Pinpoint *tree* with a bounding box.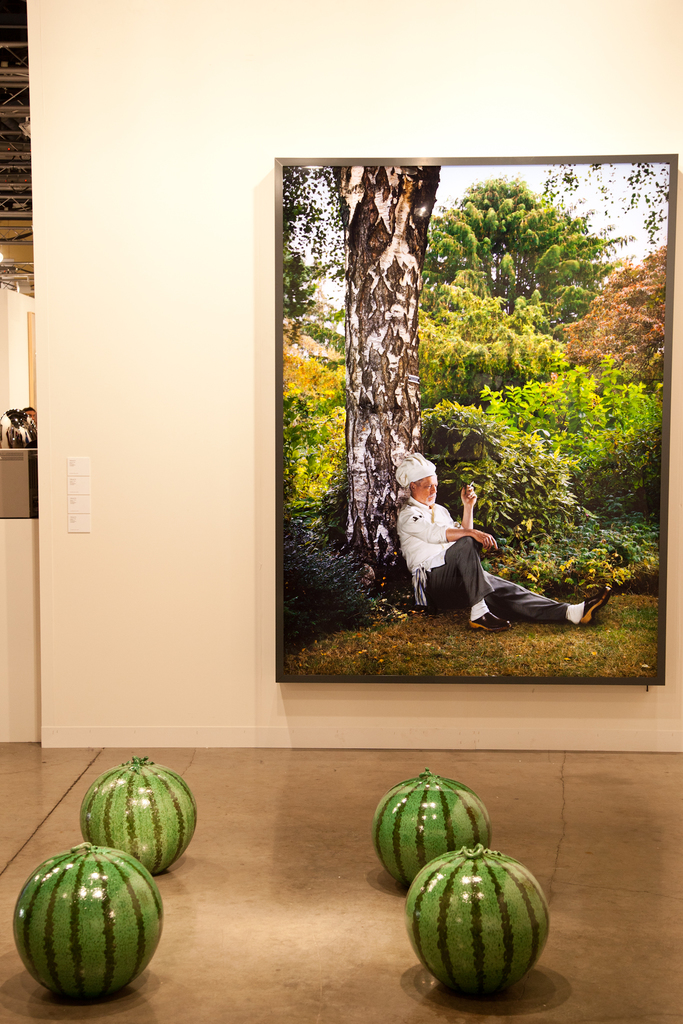
(278, 162, 348, 281).
